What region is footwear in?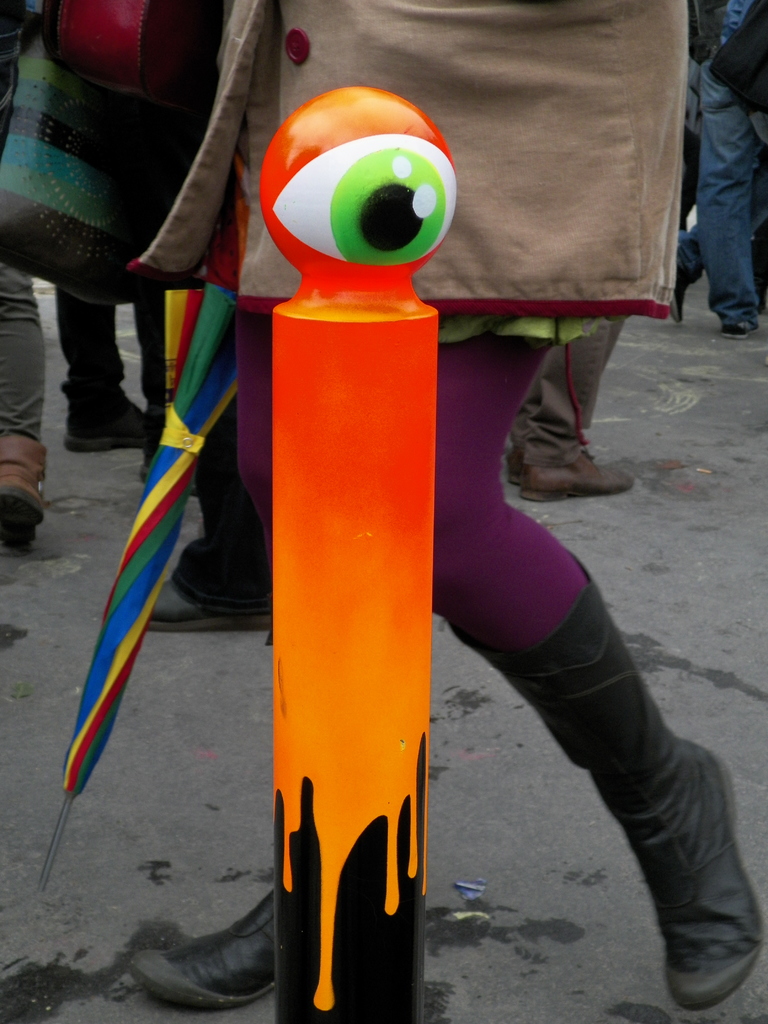
x1=149 y1=581 x2=275 y2=634.
